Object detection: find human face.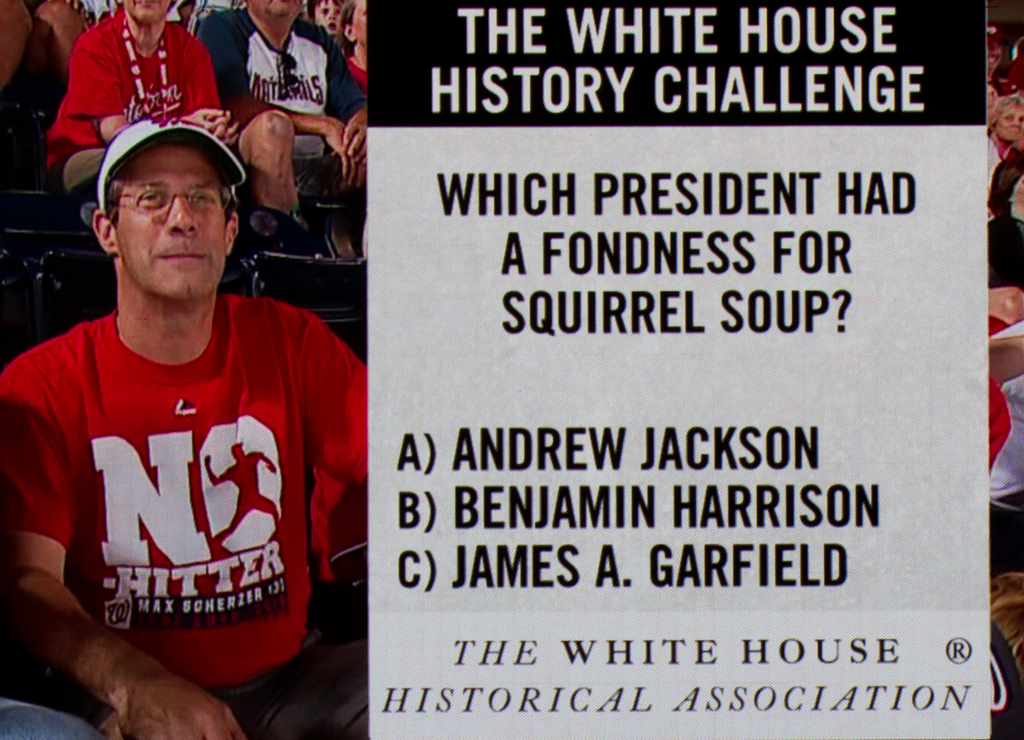
locate(116, 0, 170, 28).
